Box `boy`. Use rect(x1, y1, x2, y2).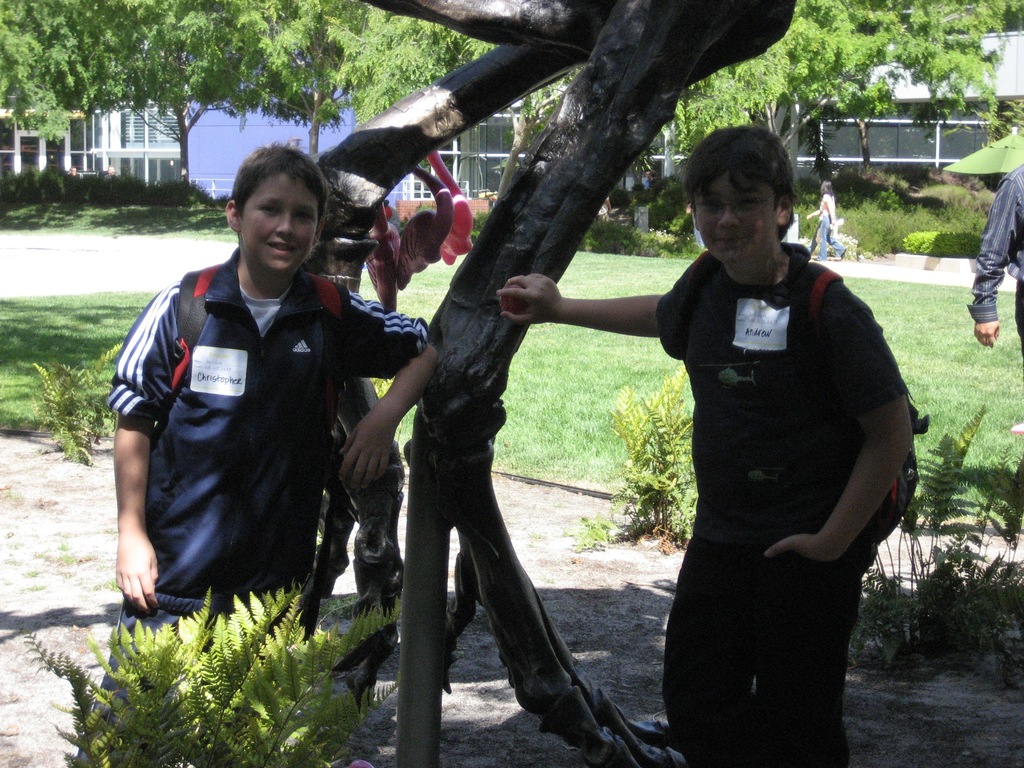
rect(497, 124, 921, 767).
